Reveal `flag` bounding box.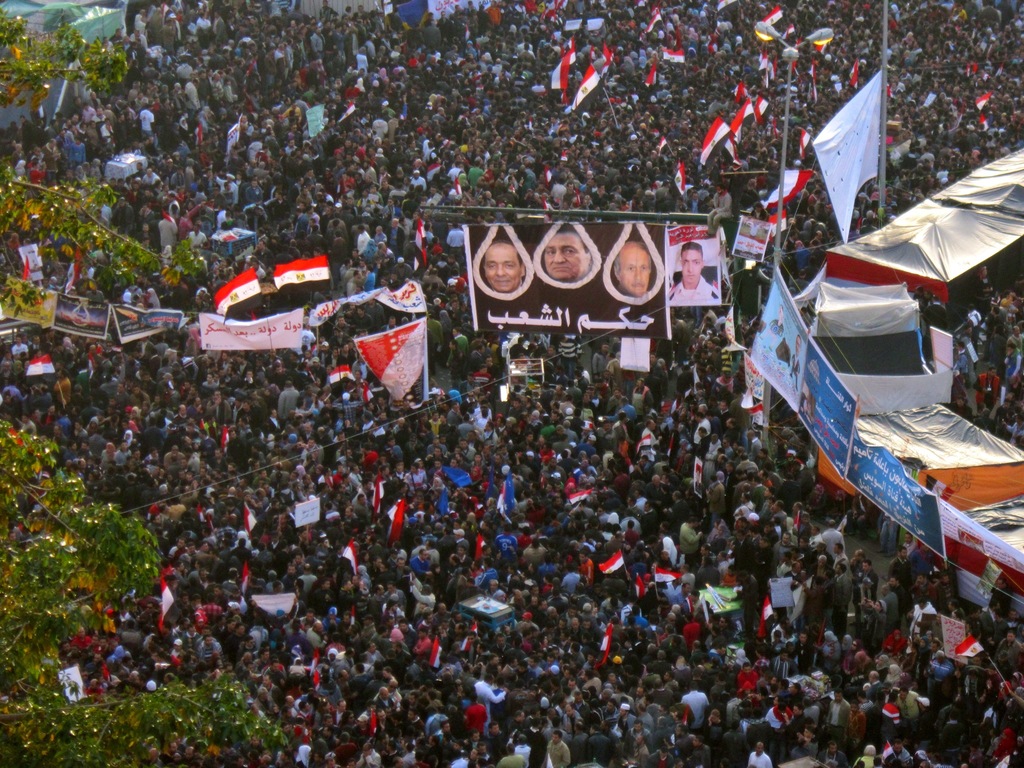
Revealed: <region>673, 159, 687, 203</region>.
